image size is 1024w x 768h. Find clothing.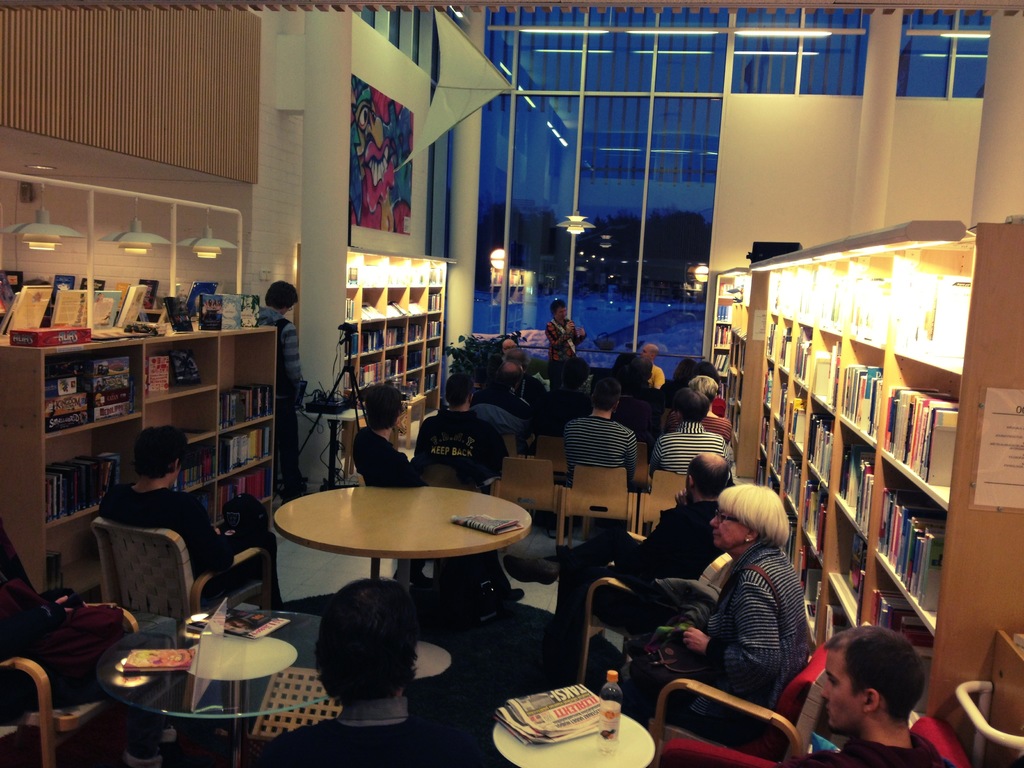
346/428/415/491.
